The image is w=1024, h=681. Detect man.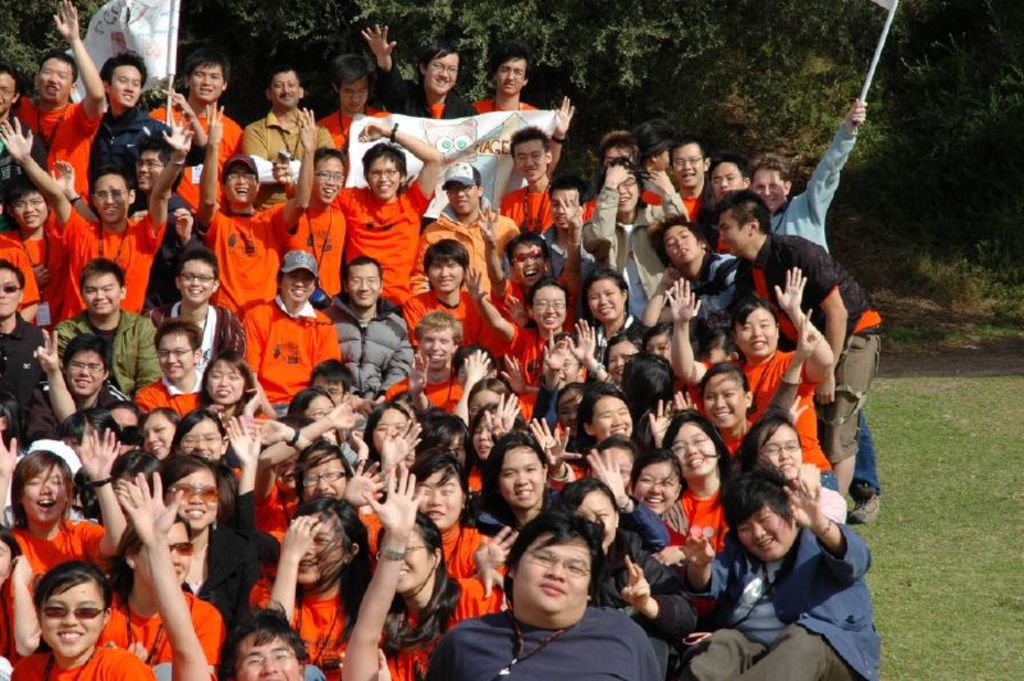
Detection: region(0, 68, 45, 234).
